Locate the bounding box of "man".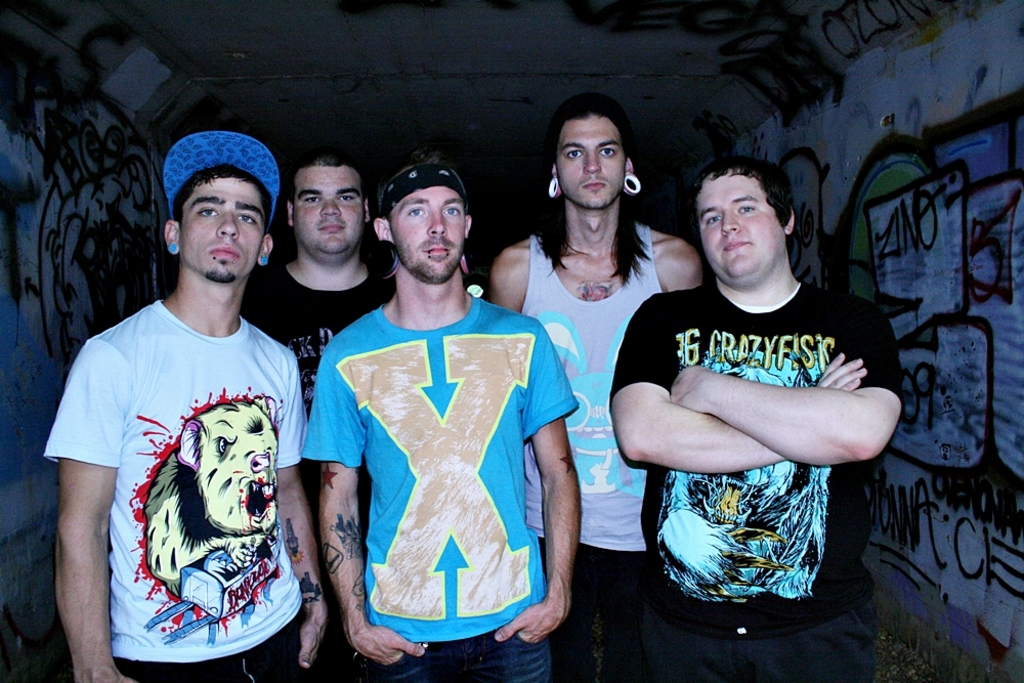
Bounding box: detection(302, 155, 582, 682).
